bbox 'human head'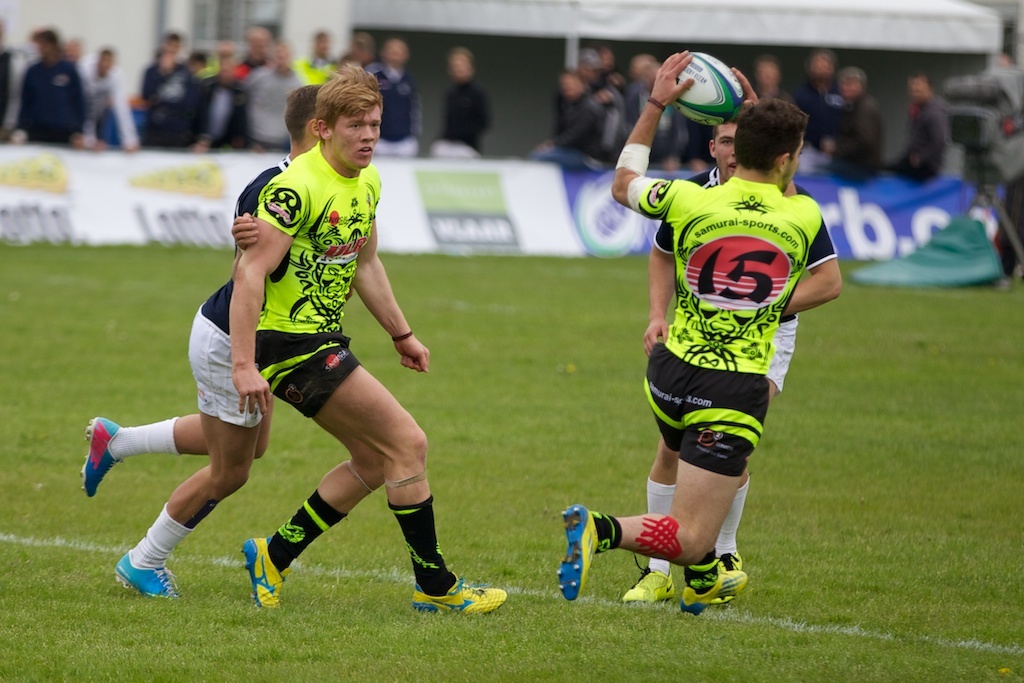
(x1=315, y1=54, x2=380, y2=172)
